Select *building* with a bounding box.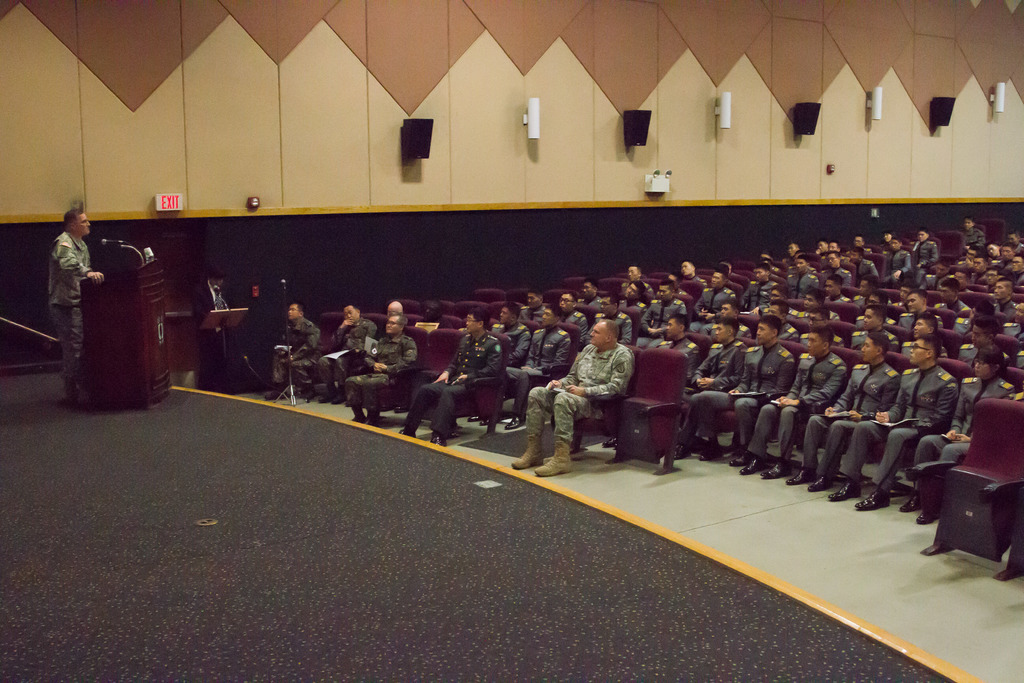
{"x1": 0, "y1": 0, "x2": 1023, "y2": 682}.
